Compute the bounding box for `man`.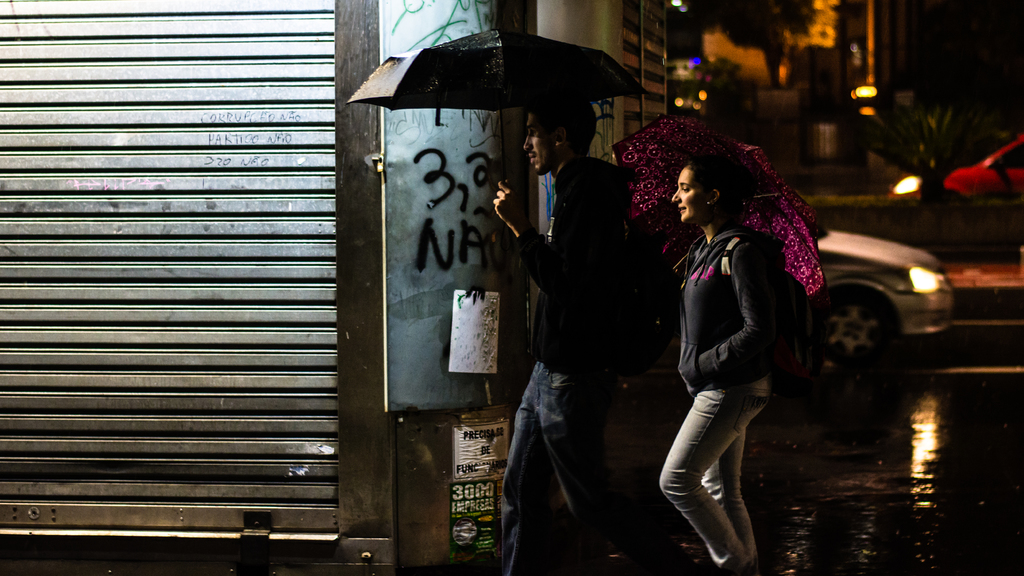
rect(501, 95, 632, 575).
